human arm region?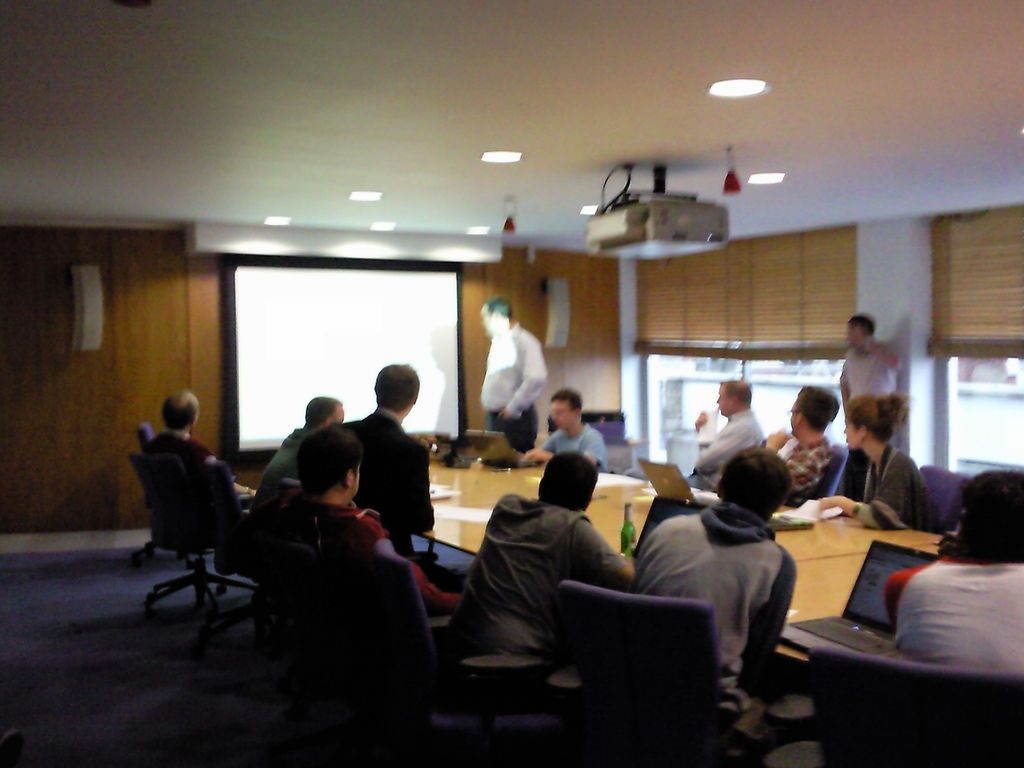
crop(886, 572, 895, 622)
